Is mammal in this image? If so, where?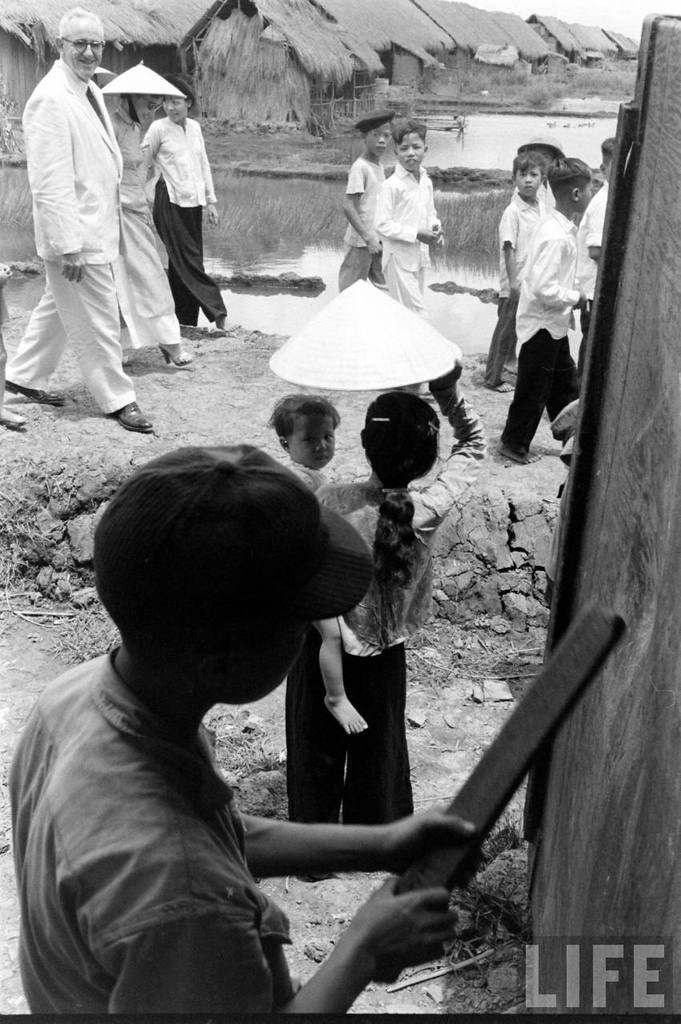
Yes, at bbox=(482, 148, 545, 390).
